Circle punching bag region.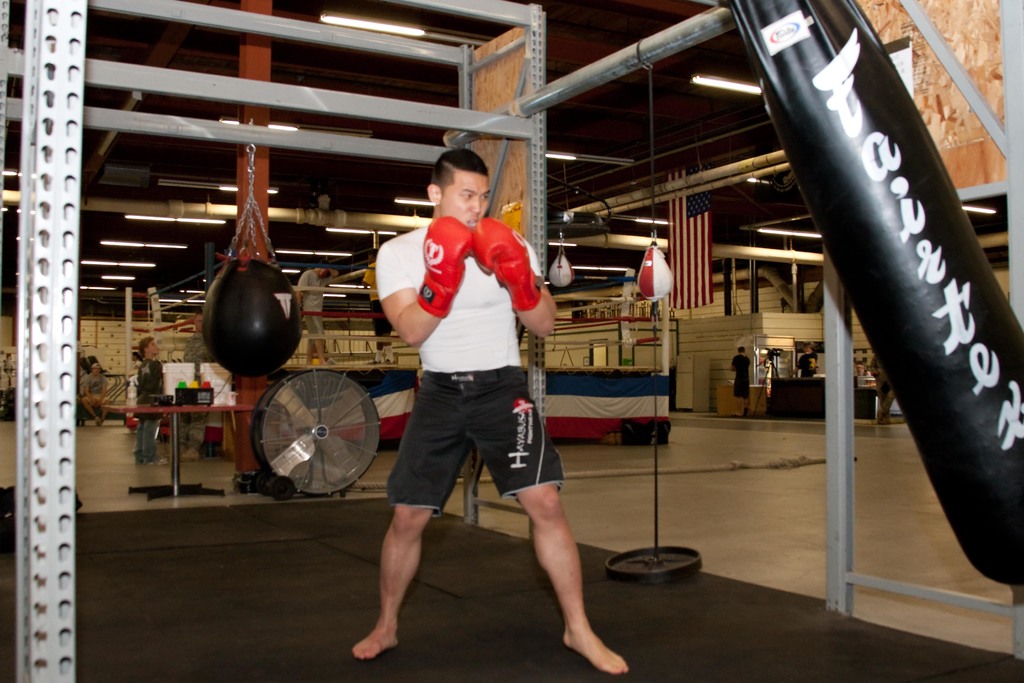
Region: bbox=(550, 253, 572, 290).
